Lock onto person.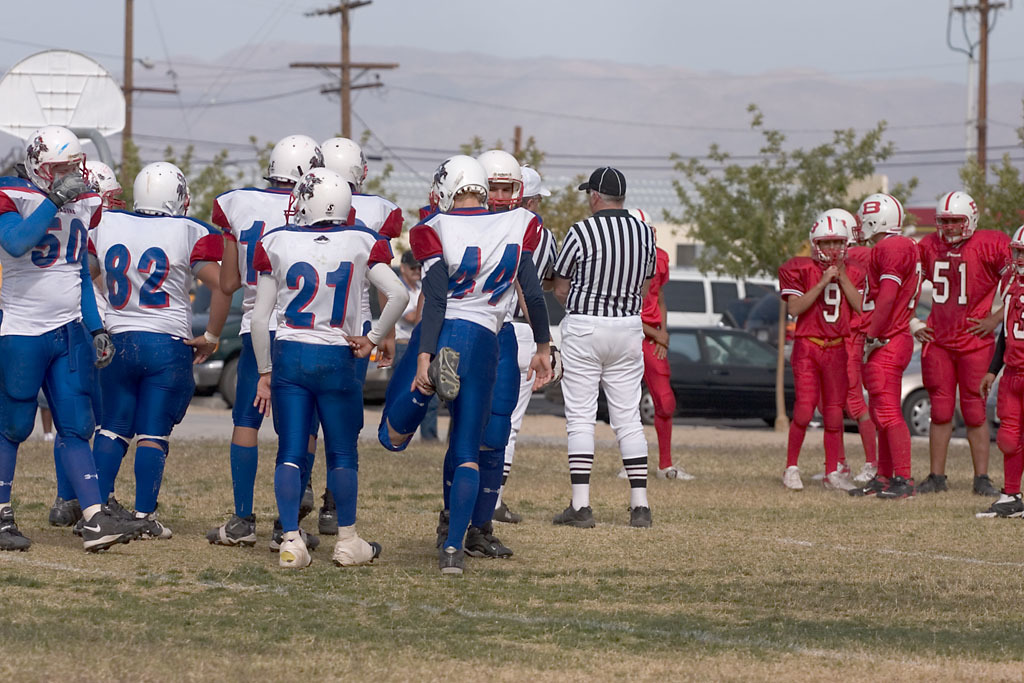
Locked: 977, 227, 1023, 520.
